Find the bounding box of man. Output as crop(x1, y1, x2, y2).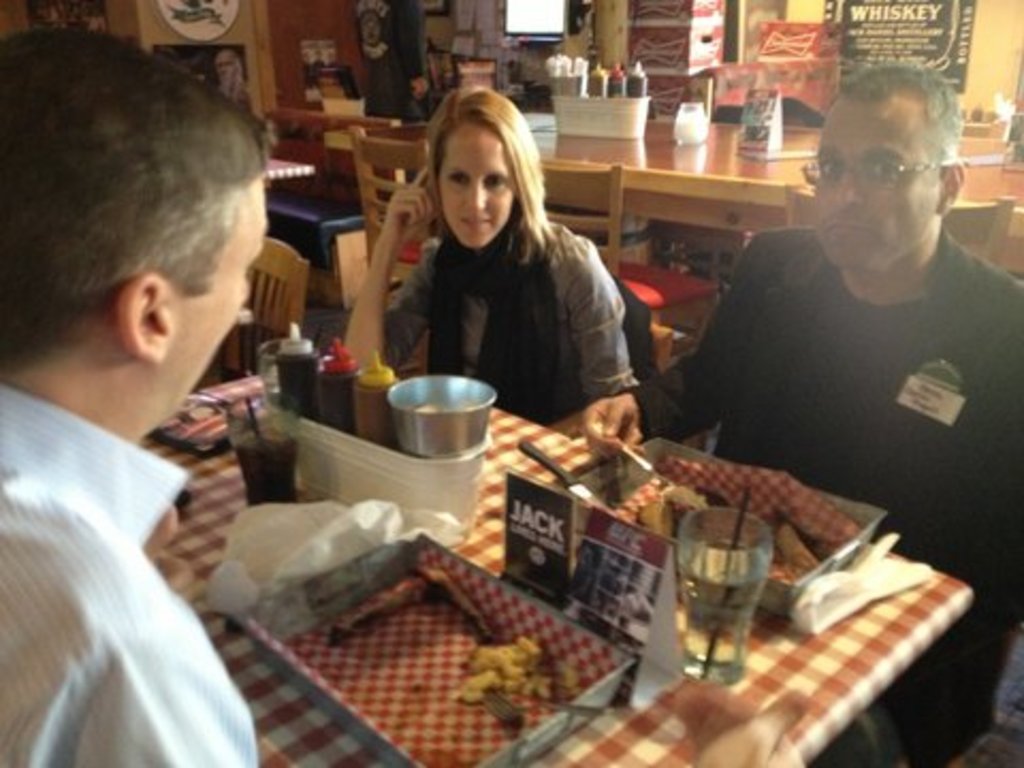
crop(0, 41, 290, 767).
